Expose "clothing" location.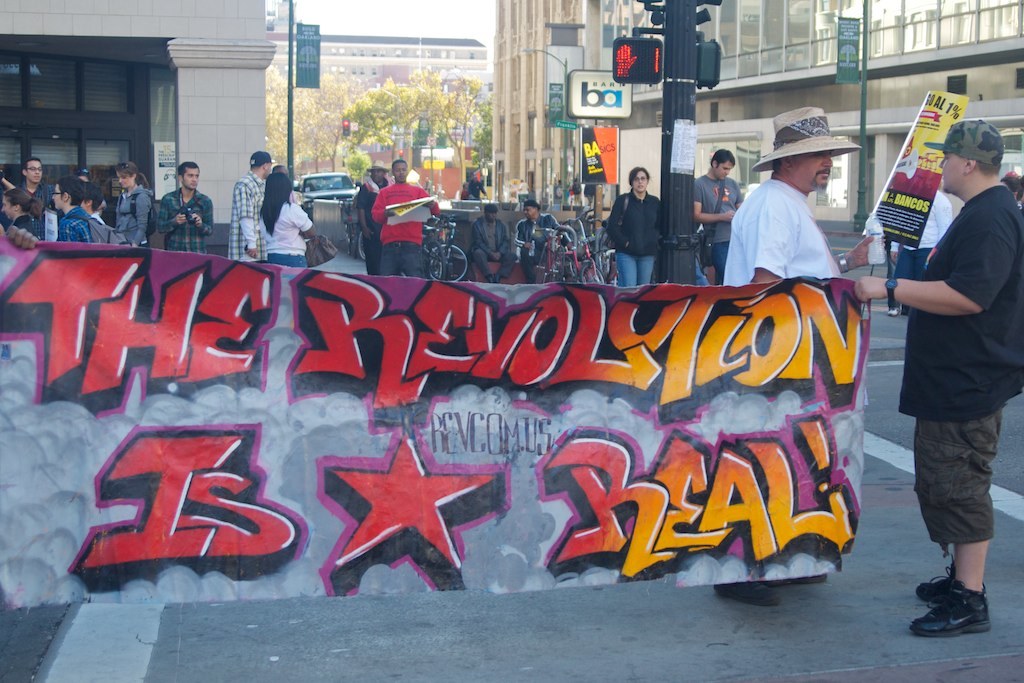
Exposed at (889,188,954,308).
